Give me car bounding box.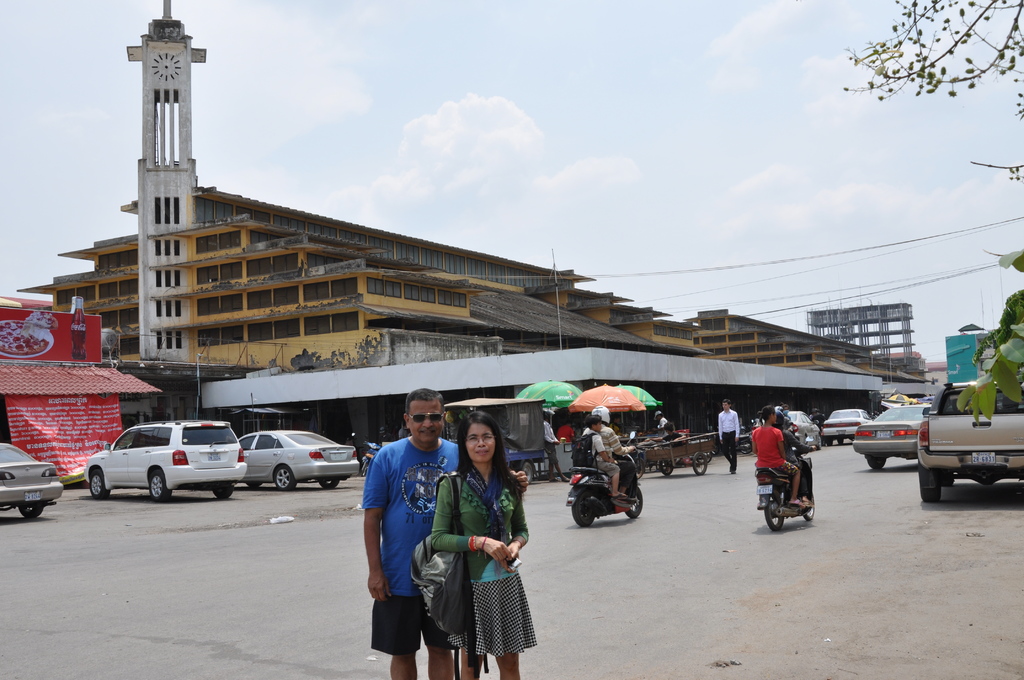
913,385,1023,499.
